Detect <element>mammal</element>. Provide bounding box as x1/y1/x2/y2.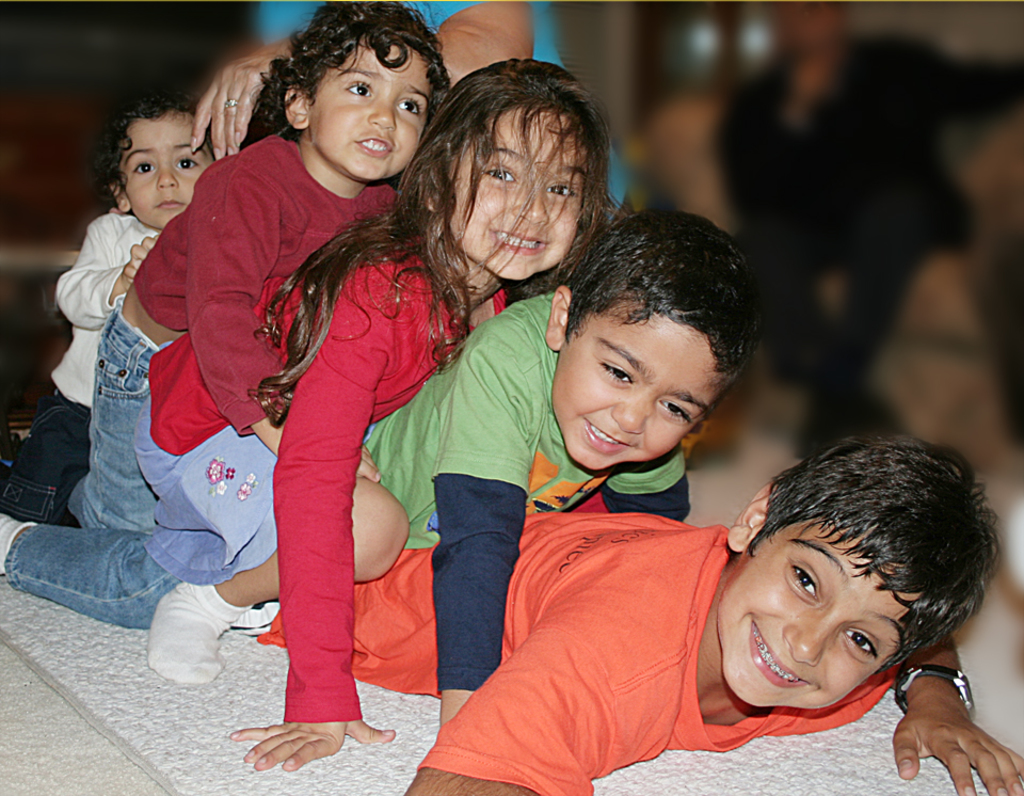
0/425/1023/795.
